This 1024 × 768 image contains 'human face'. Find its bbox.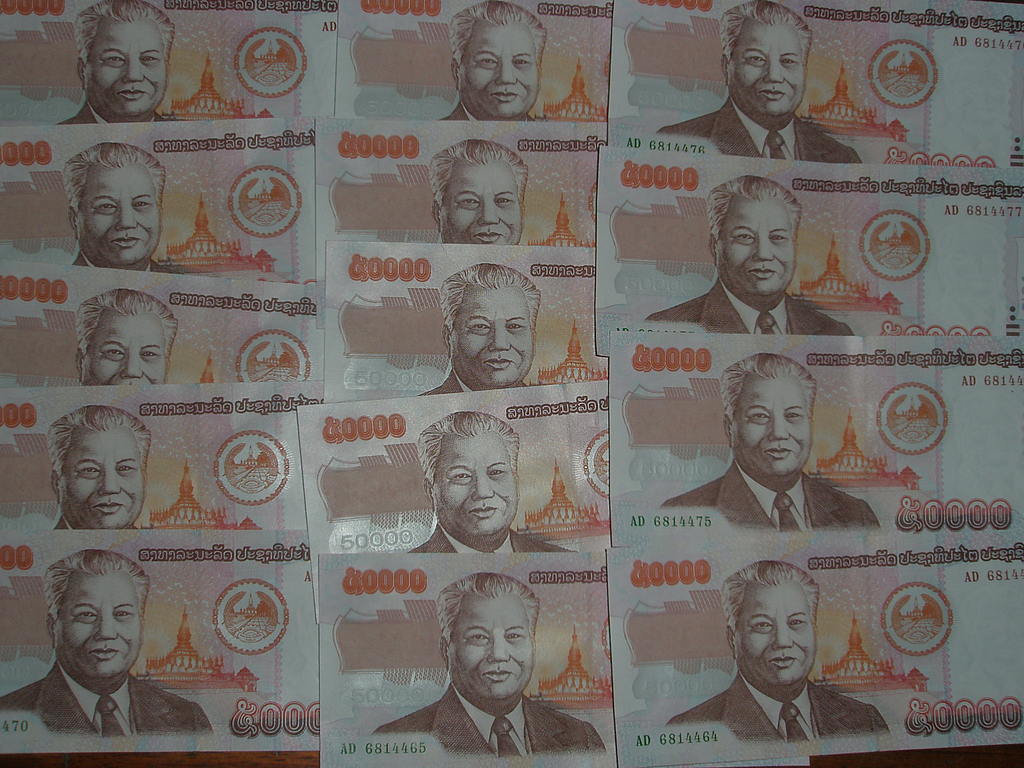
445:588:533:708.
